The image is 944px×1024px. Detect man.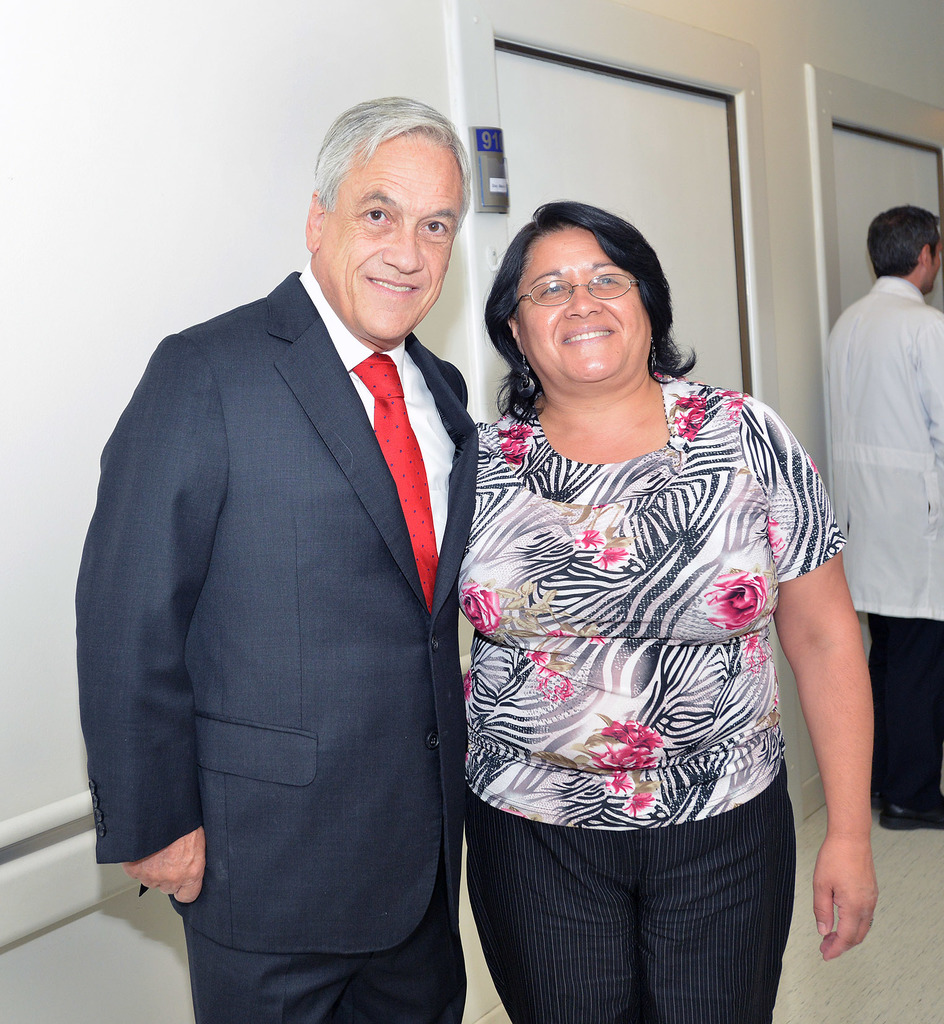
Detection: <box>825,204,943,833</box>.
